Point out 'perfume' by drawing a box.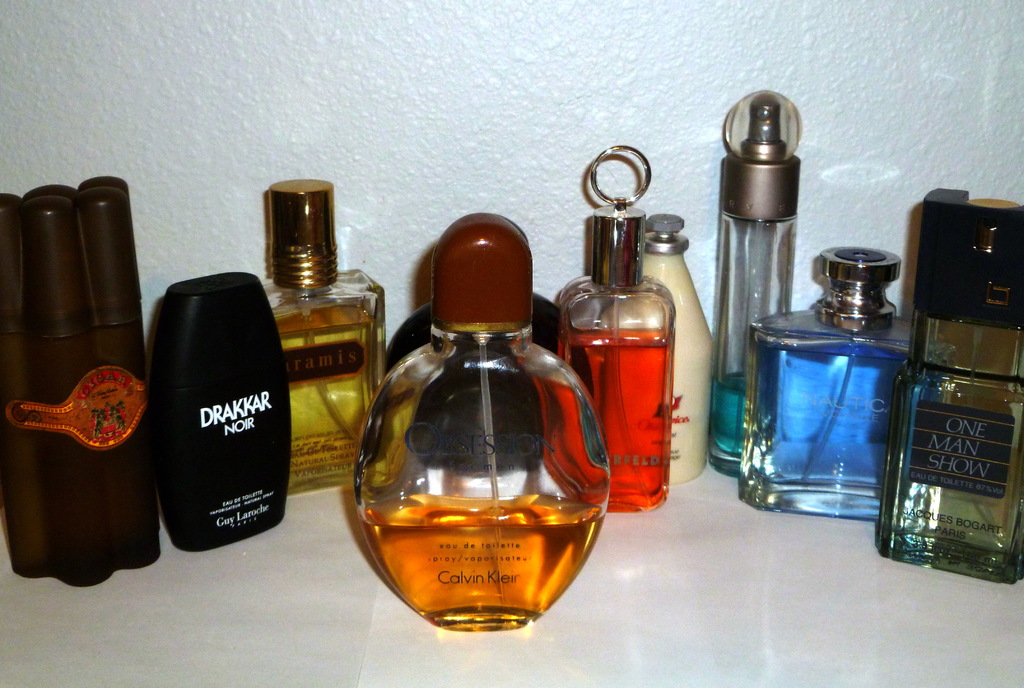
878 174 1023 592.
